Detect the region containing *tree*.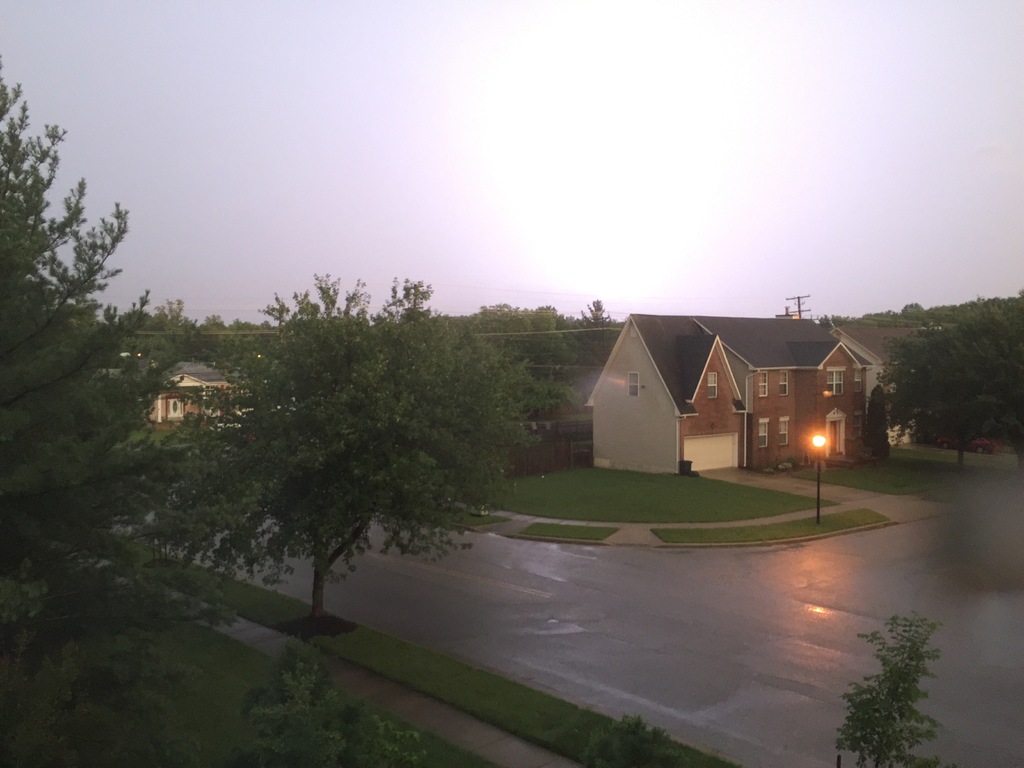
(left=834, top=604, right=947, bottom=767).
